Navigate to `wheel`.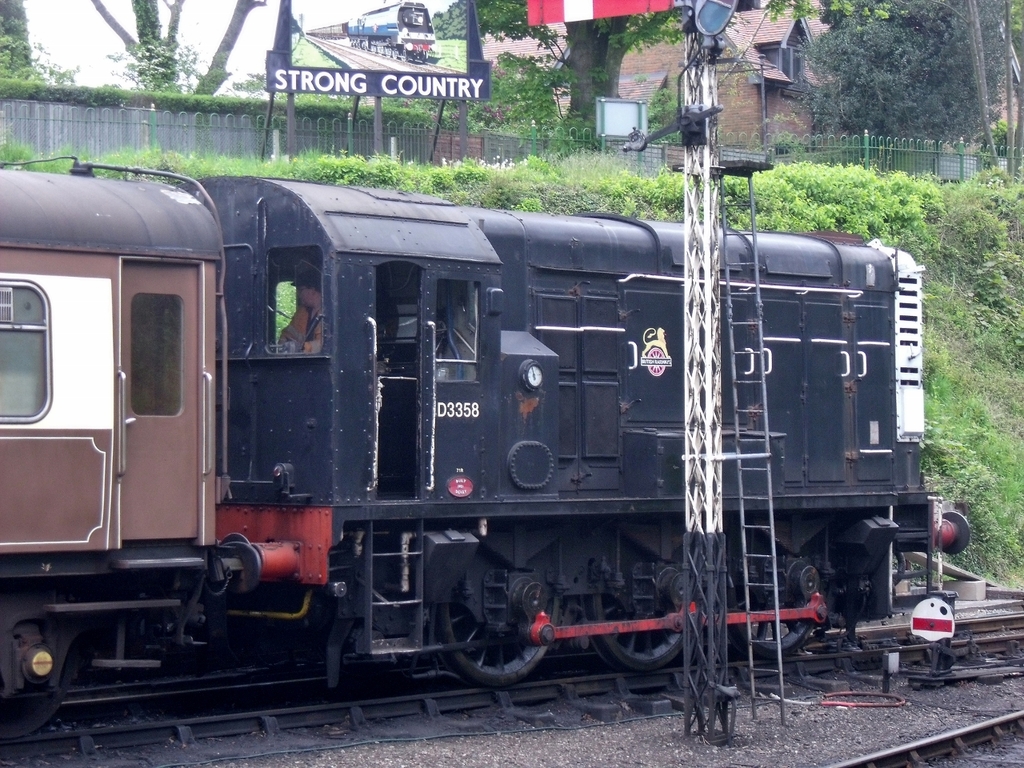
Navigation target: BBox(0, 636, 74, 740).
